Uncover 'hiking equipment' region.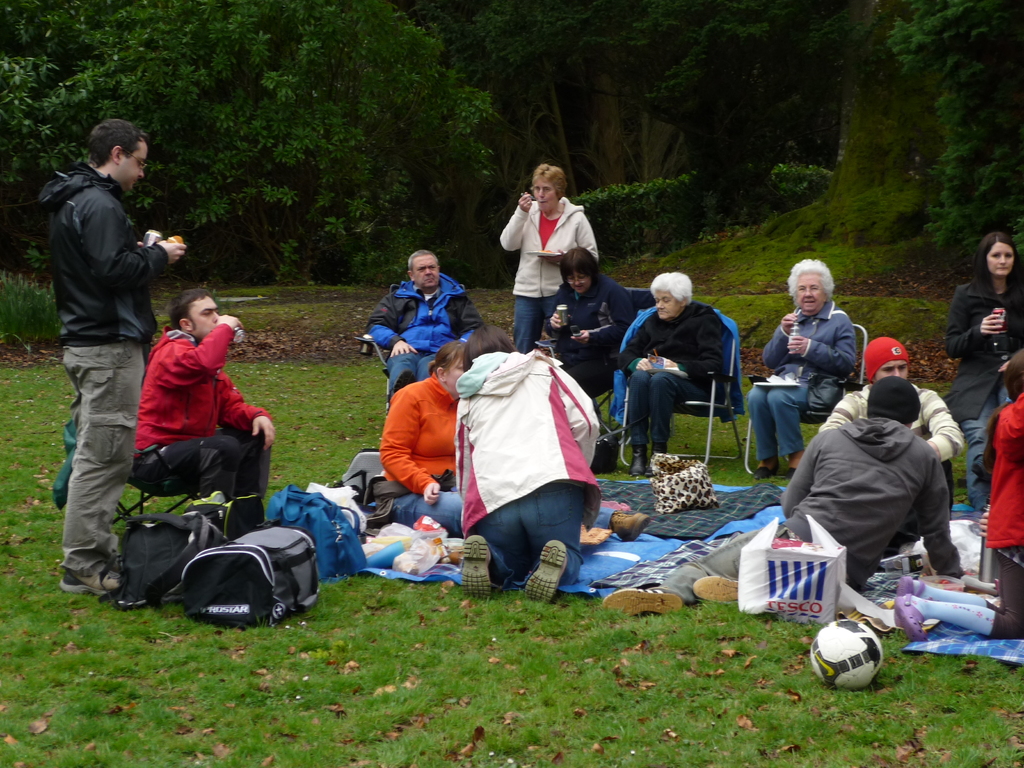
Uncovered: (165,514,334,678).
